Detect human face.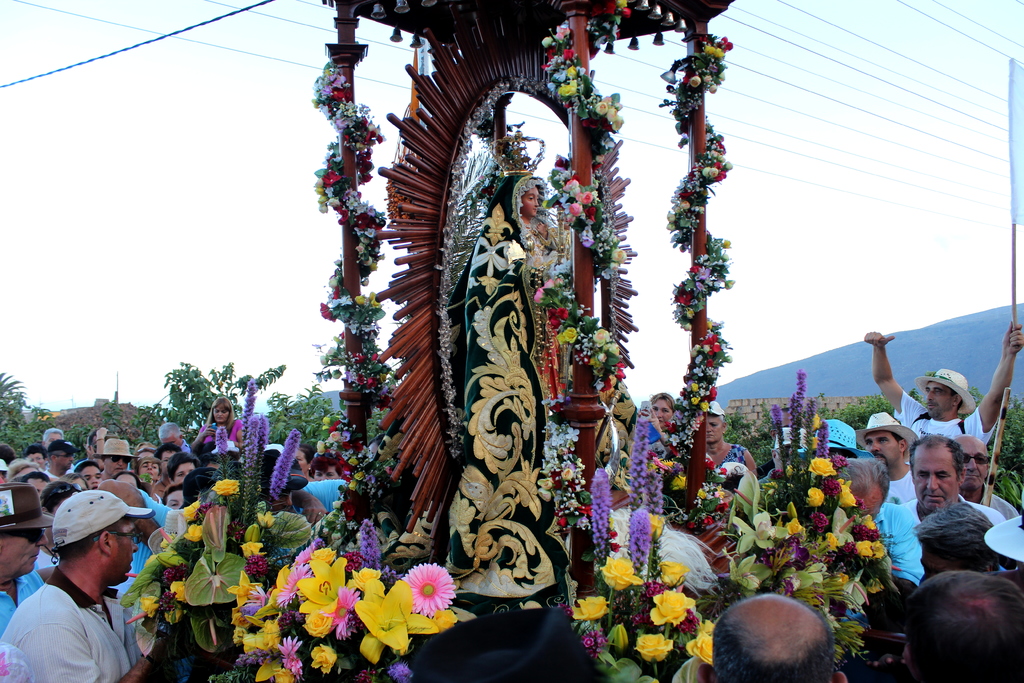
Detected at <box>177,462,194,486</box>.
